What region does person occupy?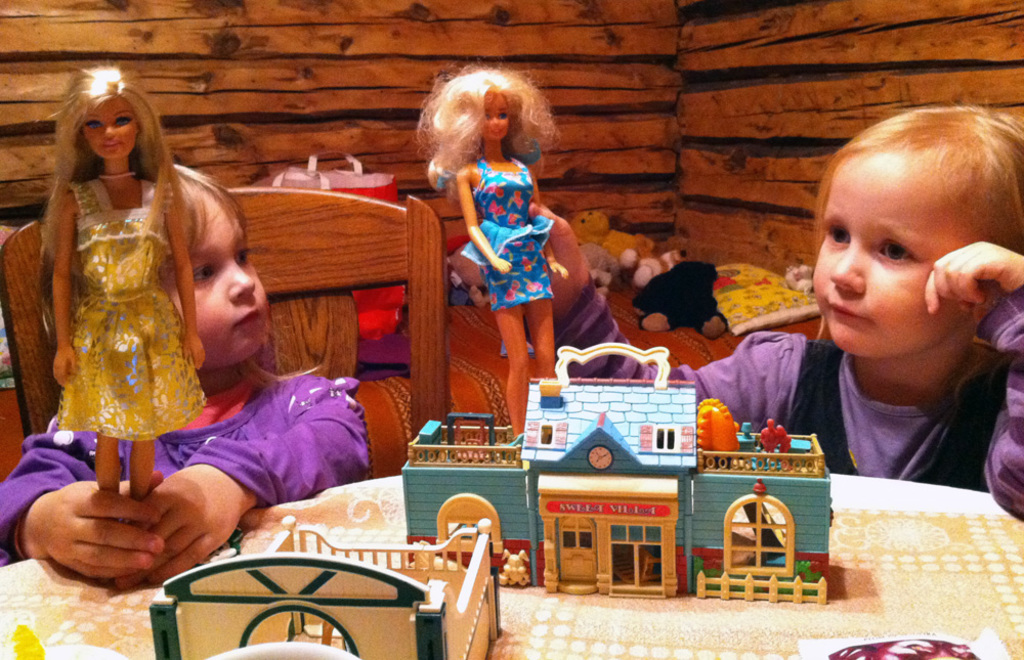
0, 165, 377, 589.
